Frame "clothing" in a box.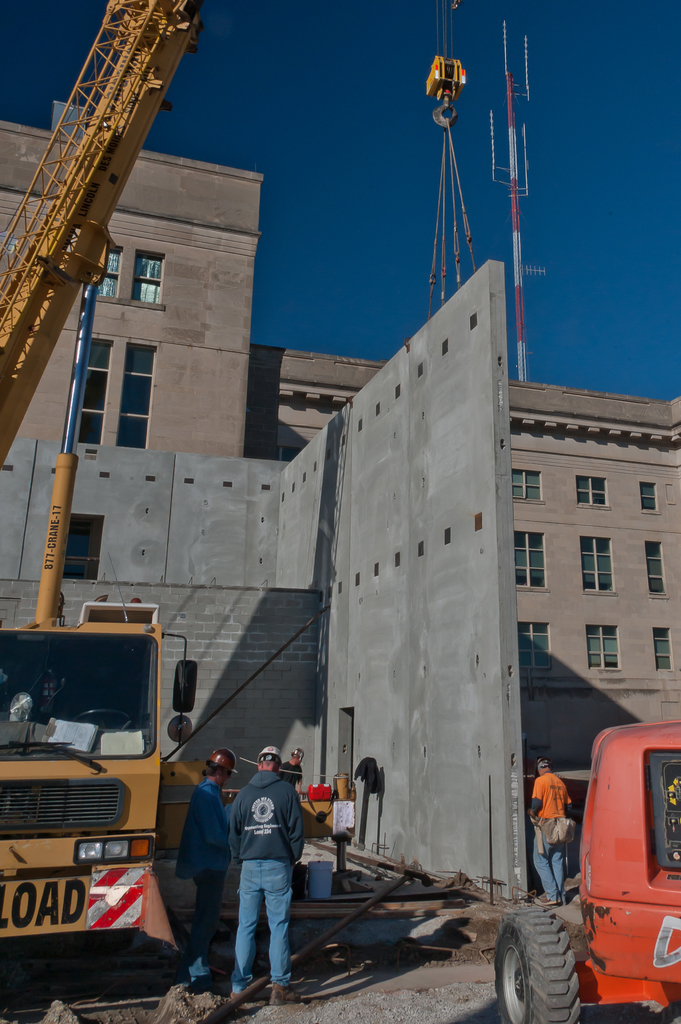
bbox=(174, 772, 241, 944).
